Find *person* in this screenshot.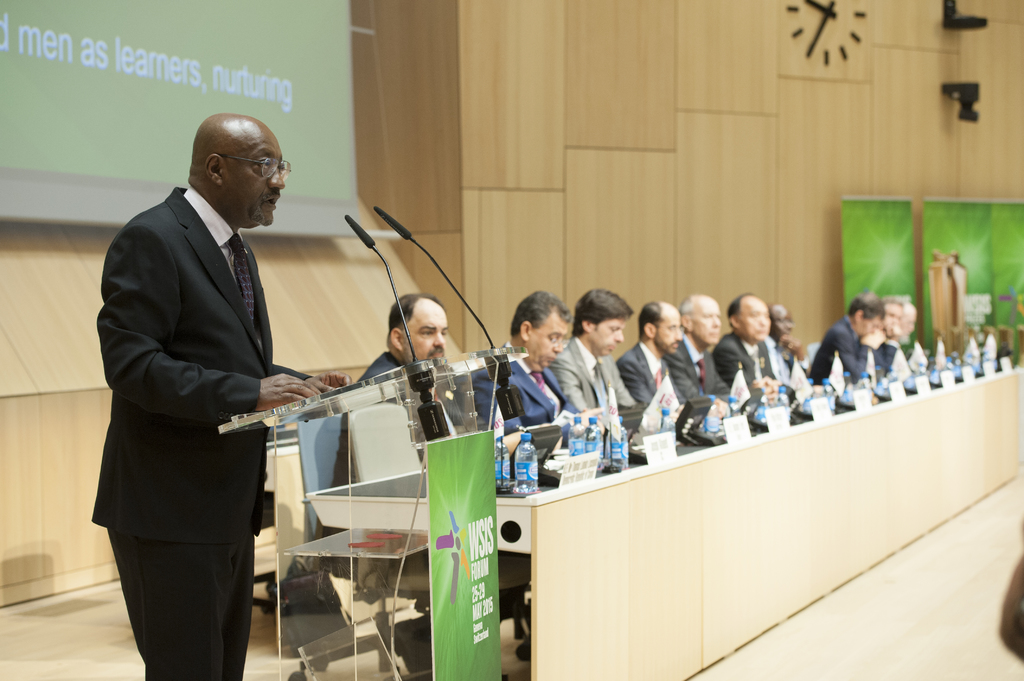
The bounding box for *person* is <bbox>664, 291, 747, 419</bbox>.
